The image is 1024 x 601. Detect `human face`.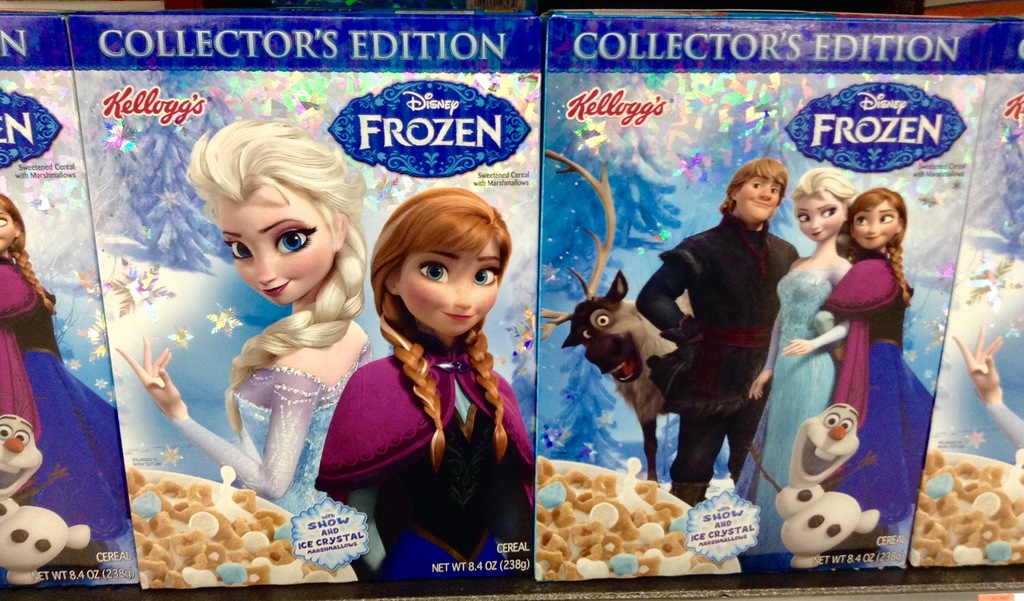
Detection: [x1=854, y1=201, x2=898, y2=248].
